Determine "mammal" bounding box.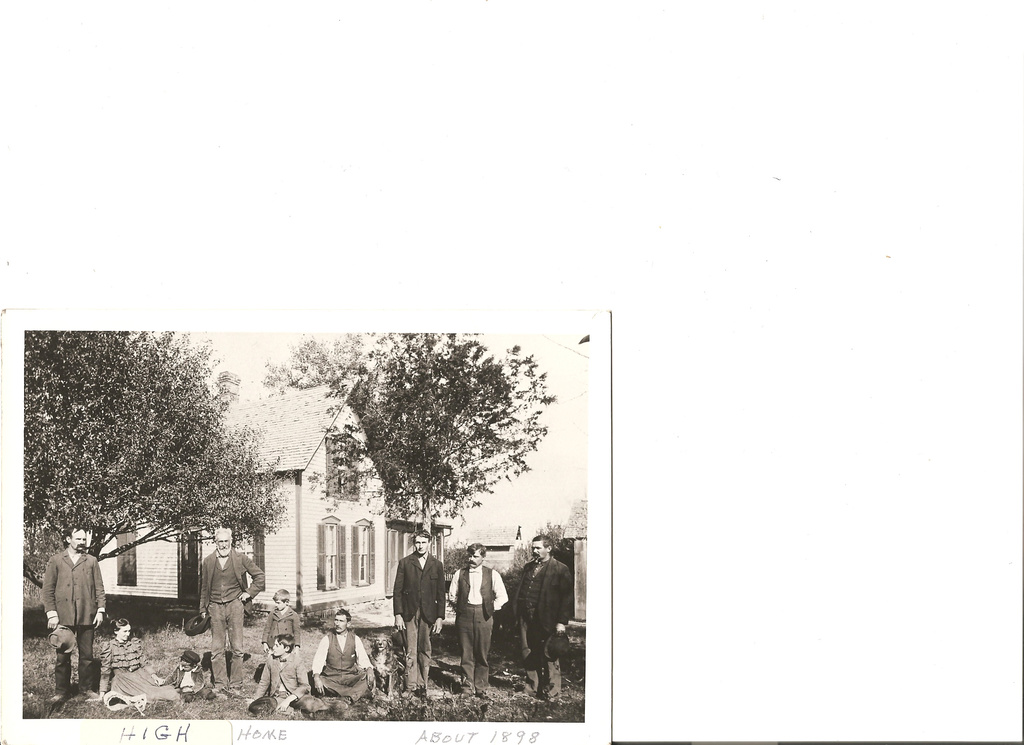
Determined: box=[90, 619, 195, 706].
